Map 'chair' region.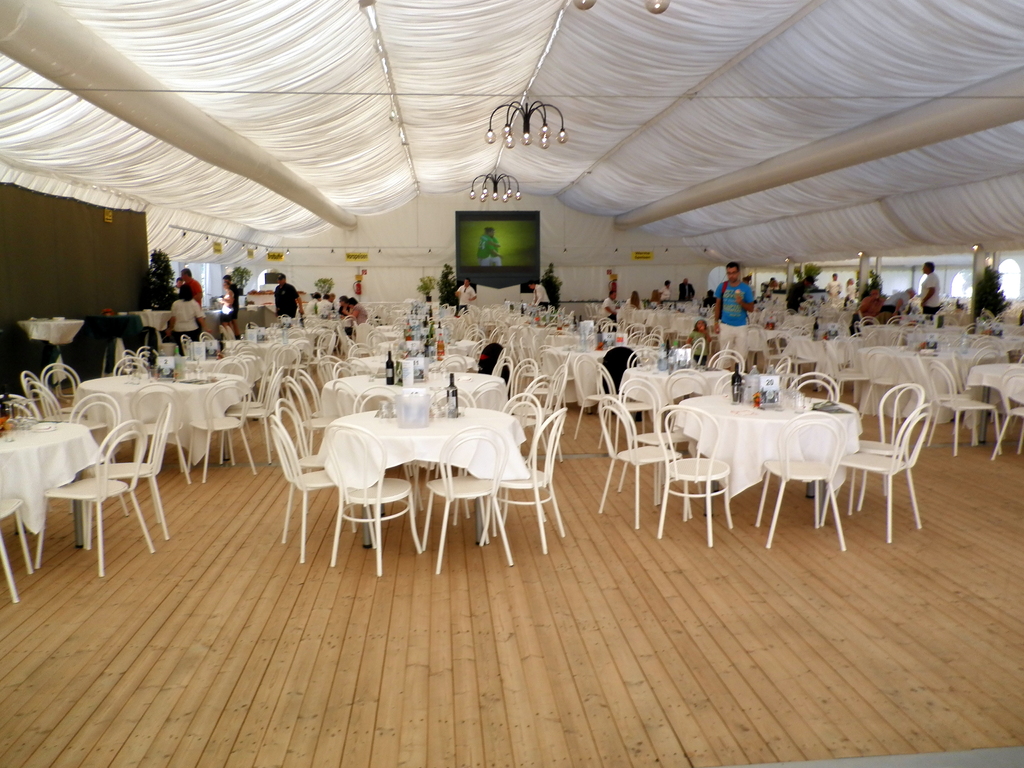
Mapped to 812, 399, 932, 542.
